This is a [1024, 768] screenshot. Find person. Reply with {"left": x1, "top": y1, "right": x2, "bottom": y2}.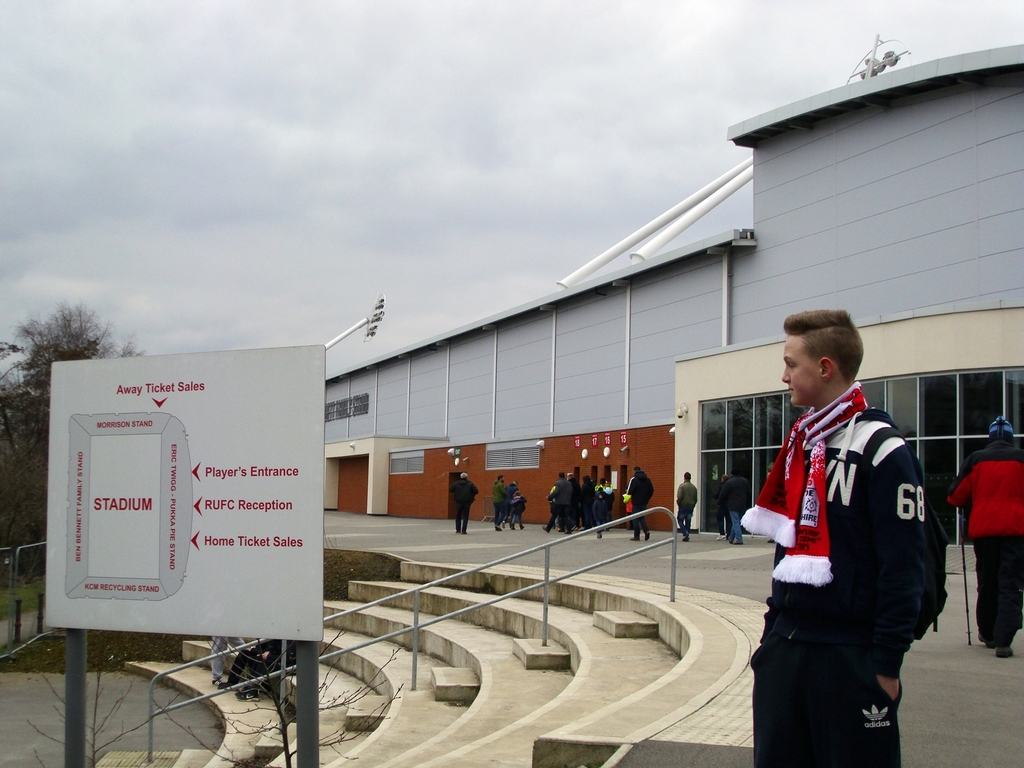
{"left": 506, "top": 486, "right": 526, "bottom": 532}.
